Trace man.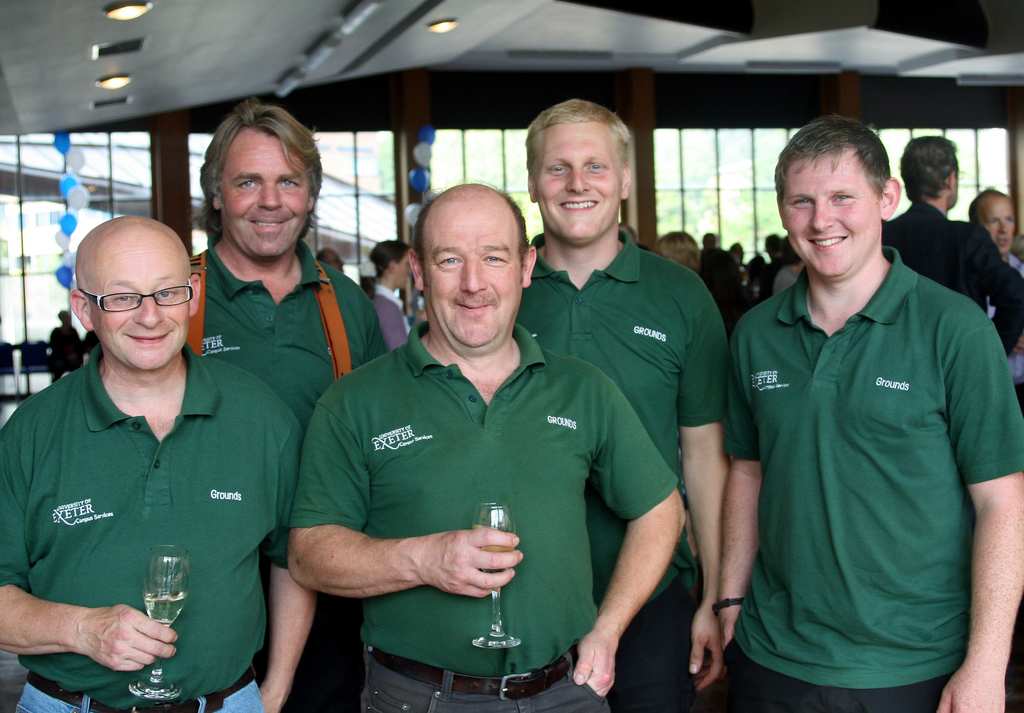
Traced to 717, 115, 1023, 712.
